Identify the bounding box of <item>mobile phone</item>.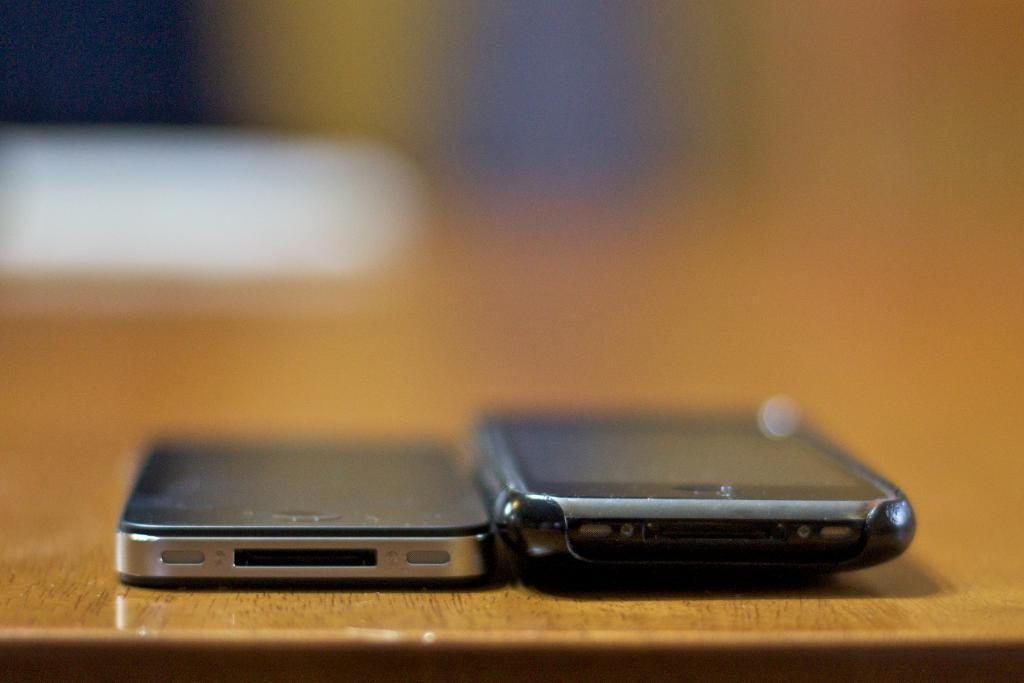
(x1=432, y1=387, x2=913, y2=583).
